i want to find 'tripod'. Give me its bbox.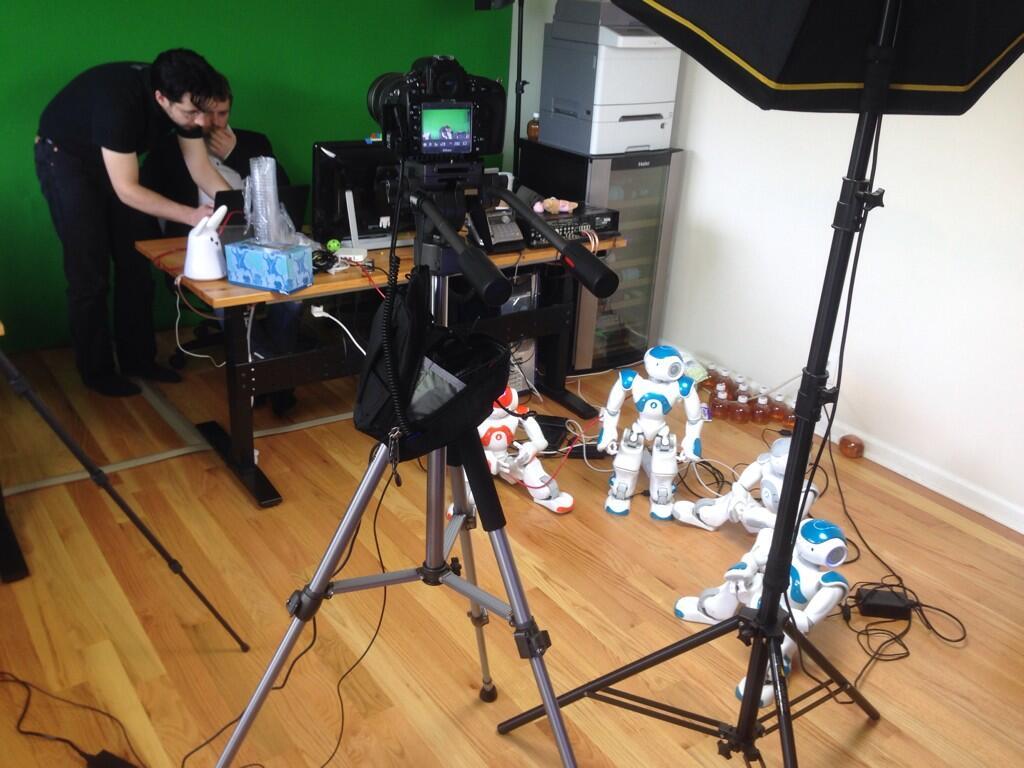
(499,3,886,767).
